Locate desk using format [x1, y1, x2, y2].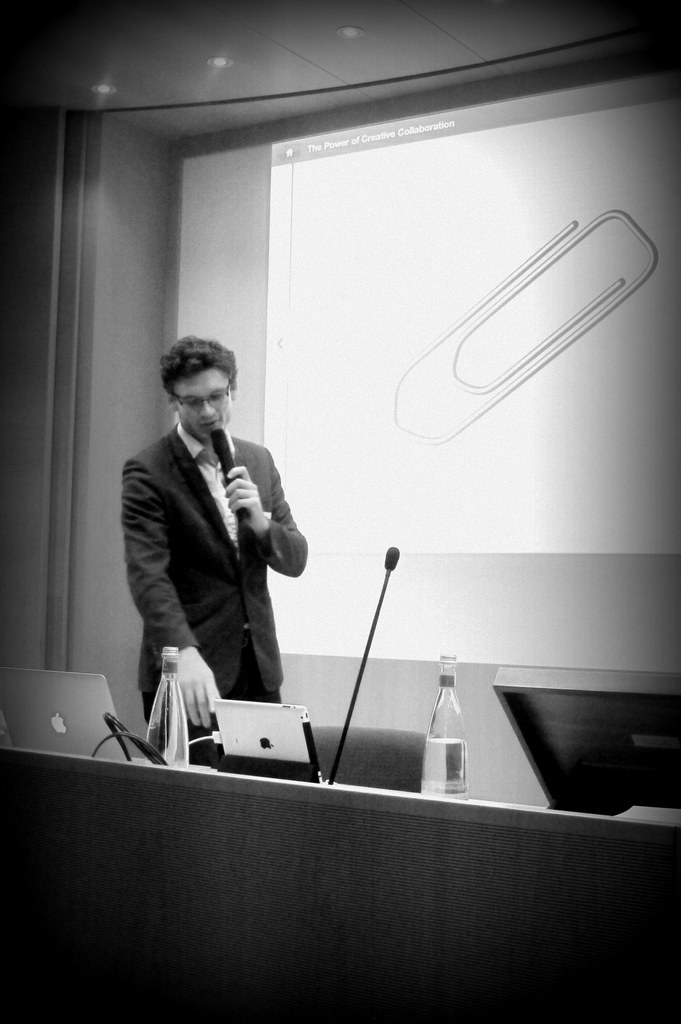
[0, 738, 680, 1023].
